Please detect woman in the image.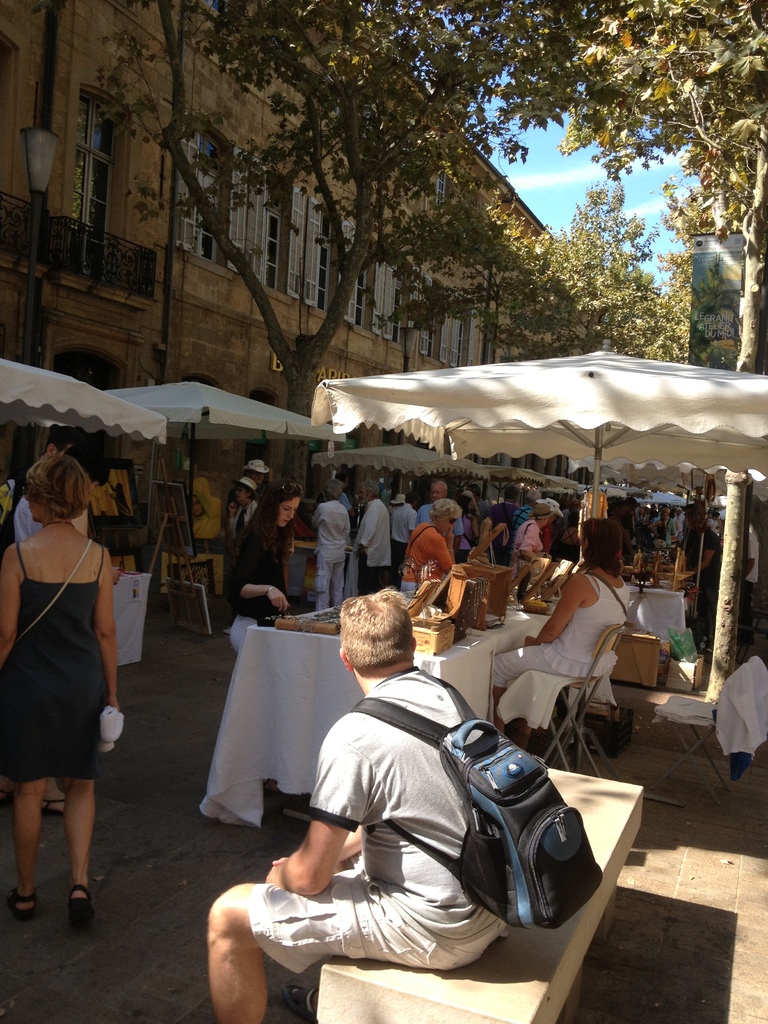
l=349, t=479, r=391, b=581.
